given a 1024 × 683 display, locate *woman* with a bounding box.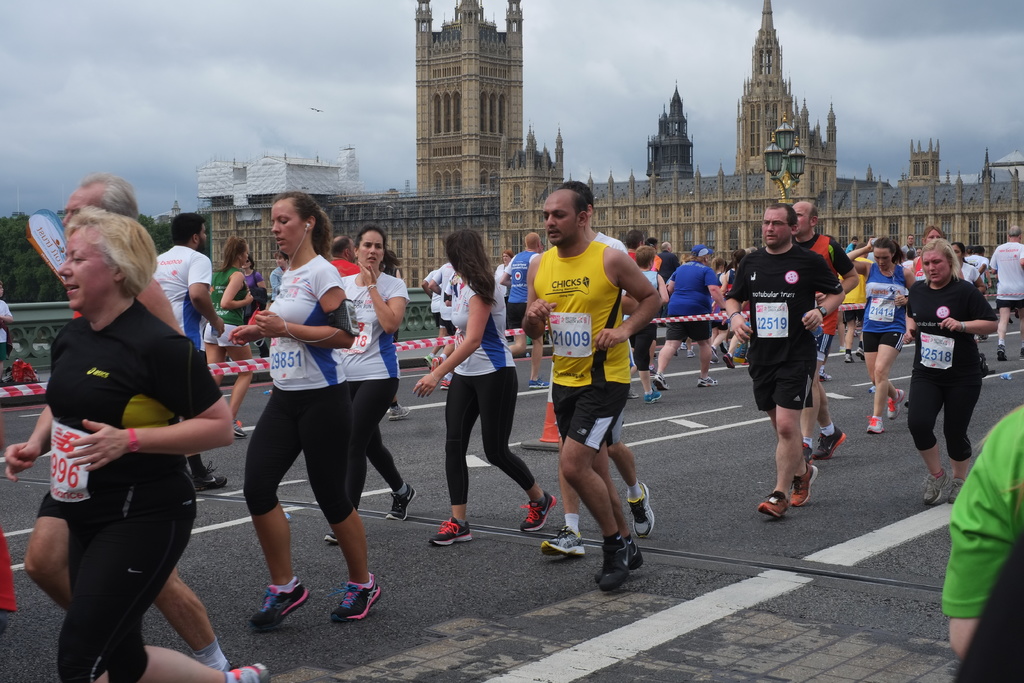
Located: left=849, top=236, right=922, bottom=433.
